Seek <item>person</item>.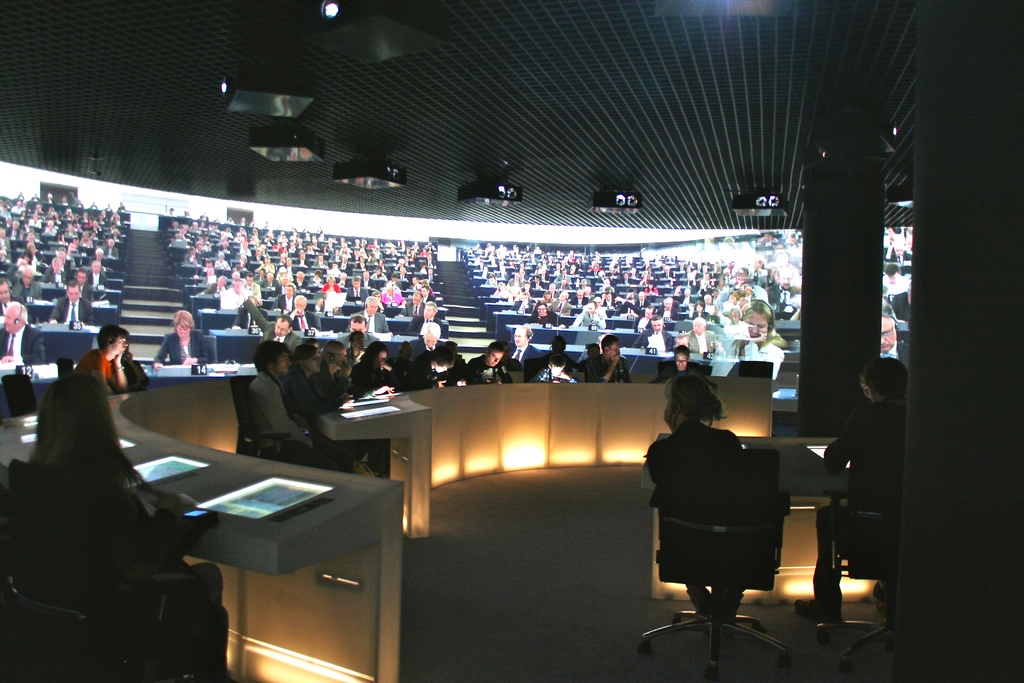
(left=342, top=329, right=369, bottom=367).
